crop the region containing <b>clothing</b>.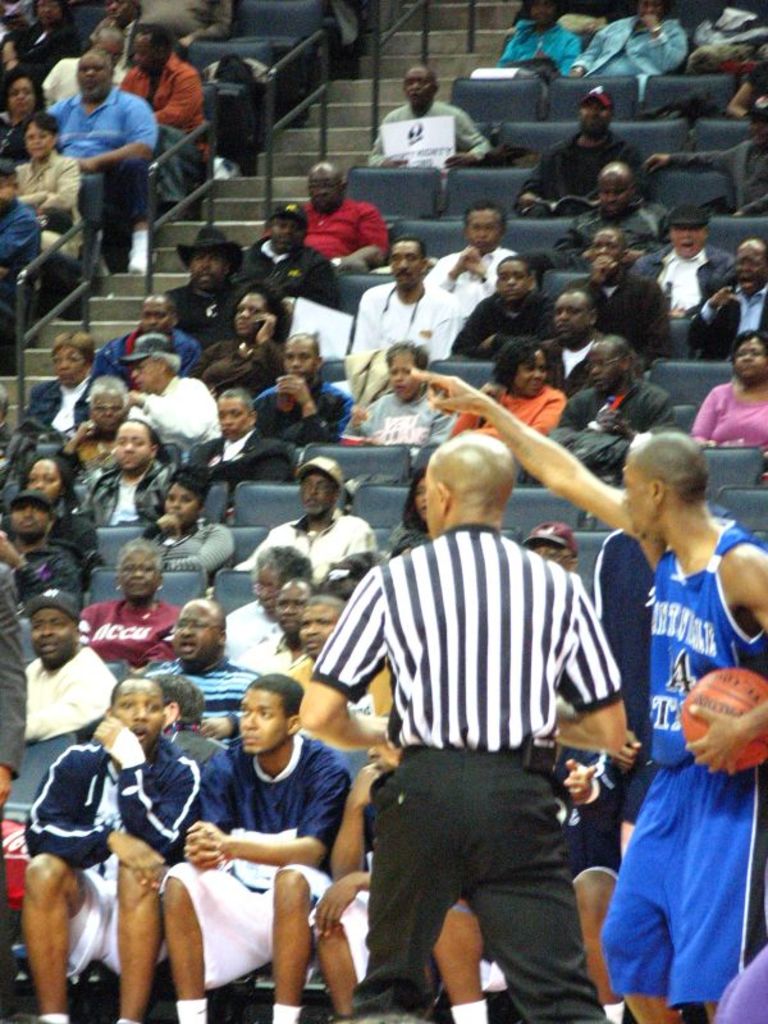
Crop region: x1=20 y1=154 x2=72 y2=292.
